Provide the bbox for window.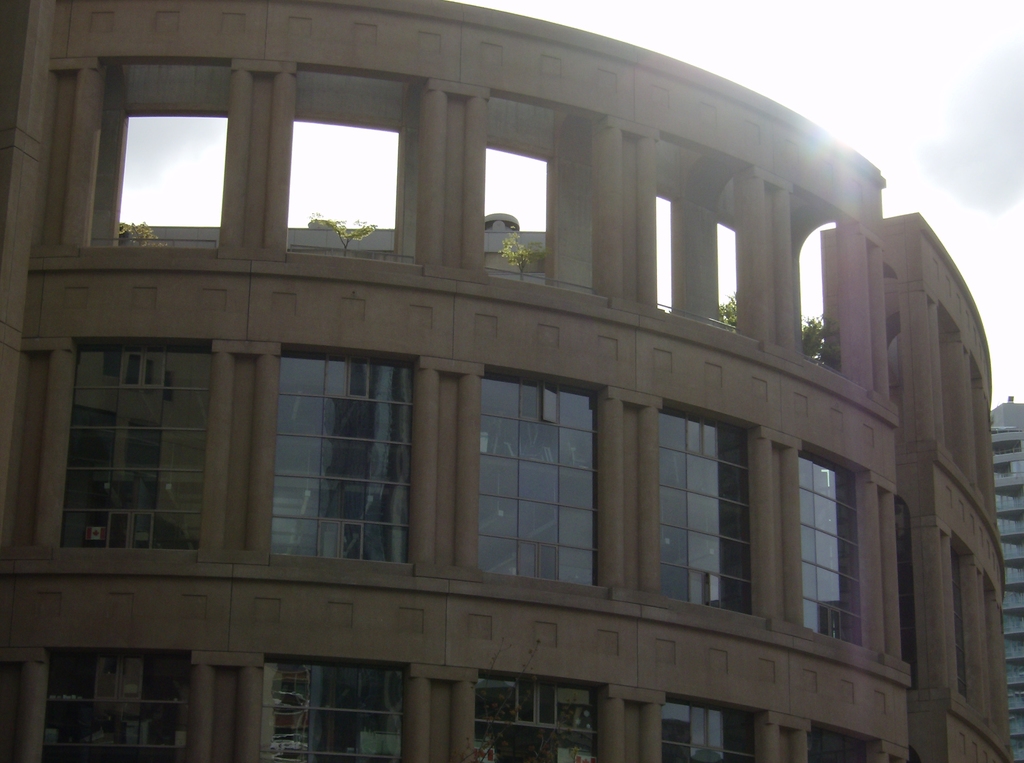
[261, 355, 412, 564].
